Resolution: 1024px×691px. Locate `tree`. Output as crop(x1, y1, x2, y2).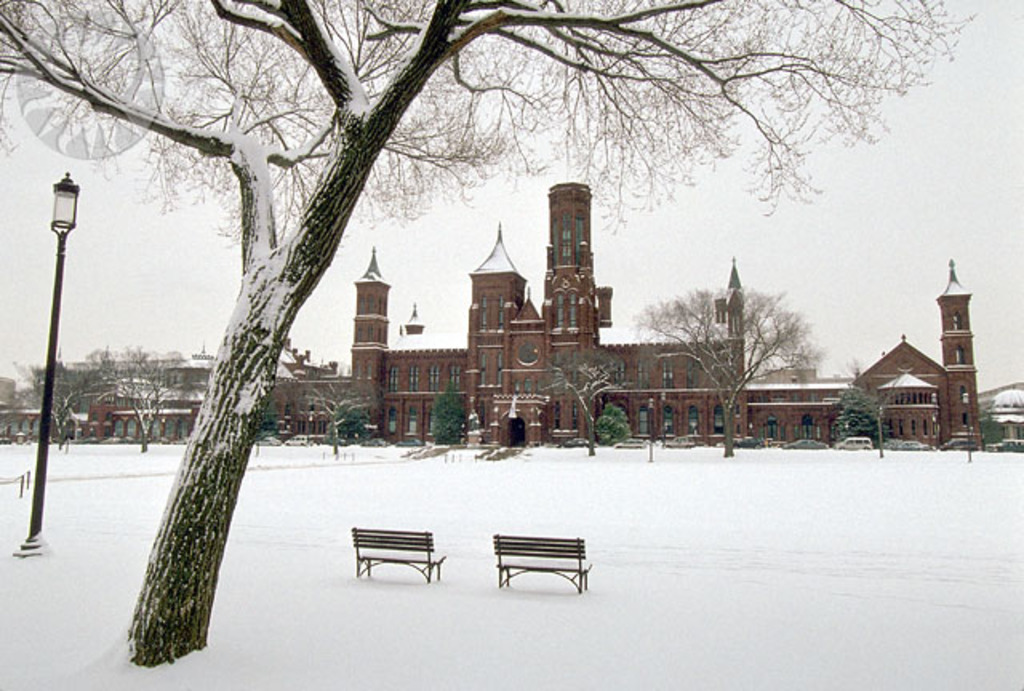
crop(96, 344, 178, 459).
